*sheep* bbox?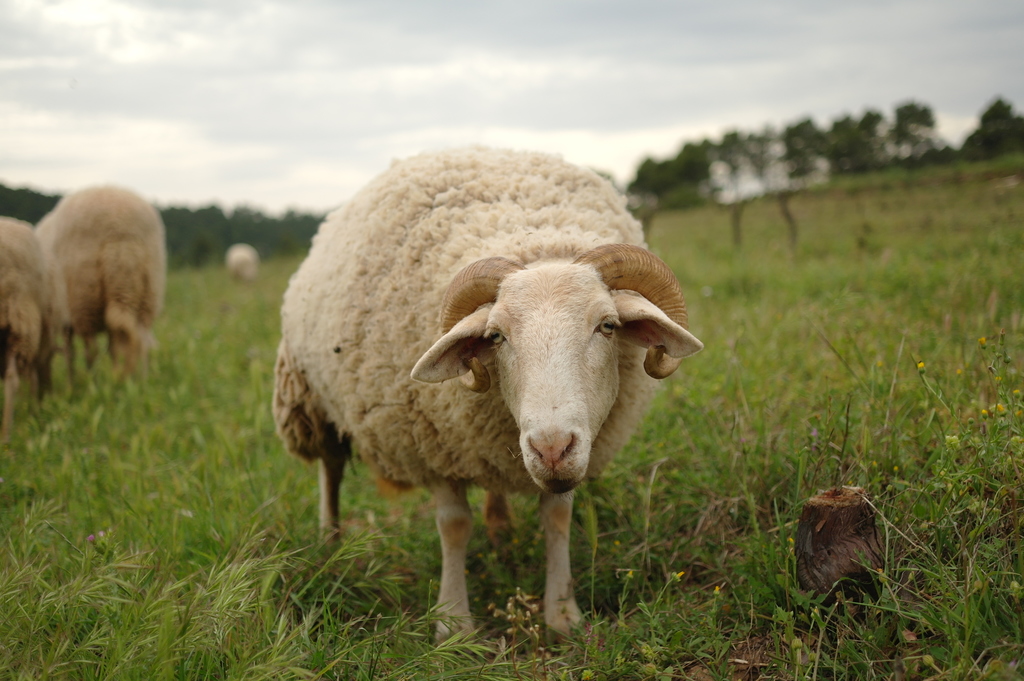
bbox=(0, 215, 69, 455)
